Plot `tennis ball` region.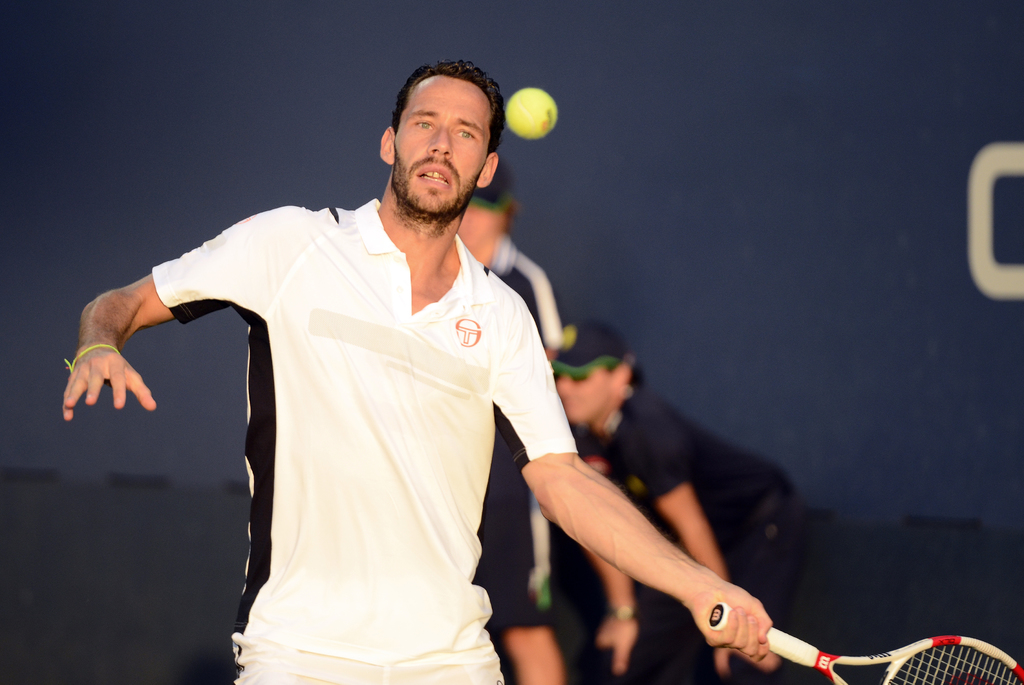
Plotted at locate(506, 84, 554, 138).
